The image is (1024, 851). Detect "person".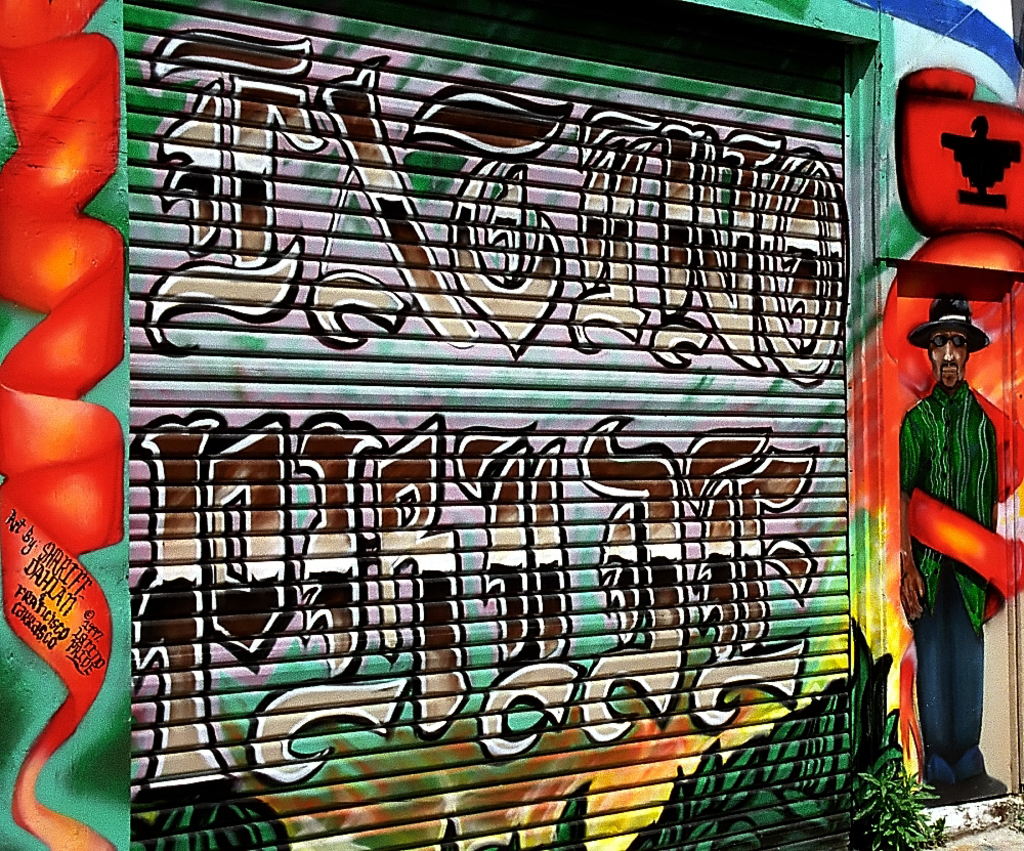
Detection: crop(895, 293, 1010, 802).
